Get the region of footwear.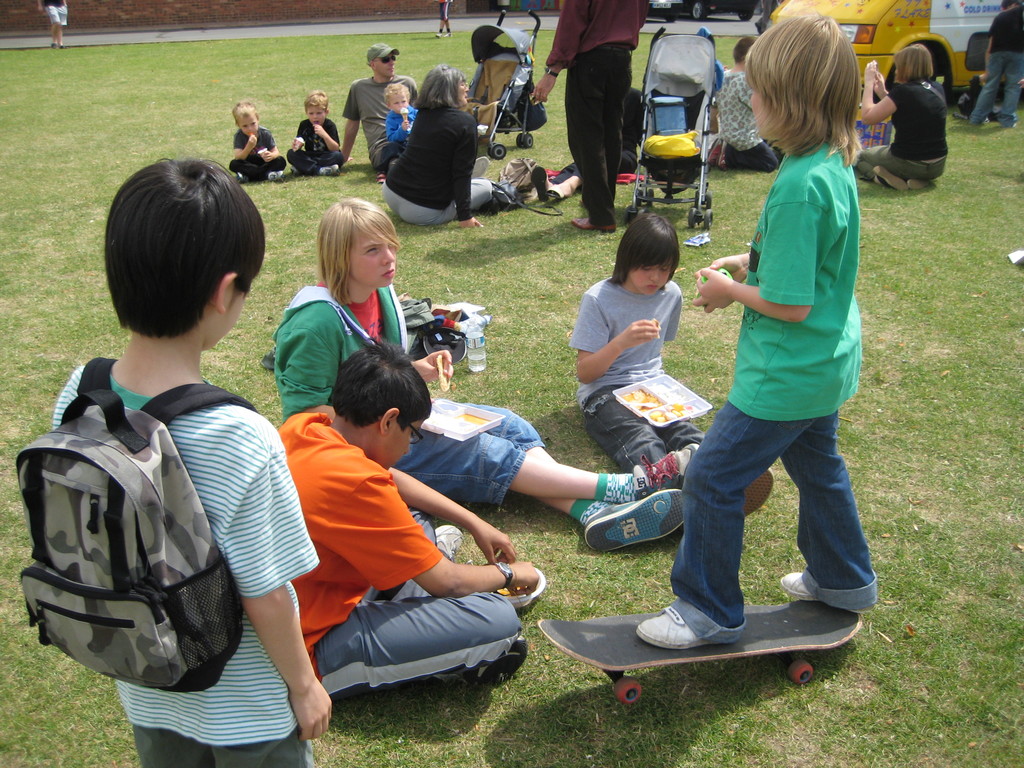
BBox(324, 165, 340, 175).
